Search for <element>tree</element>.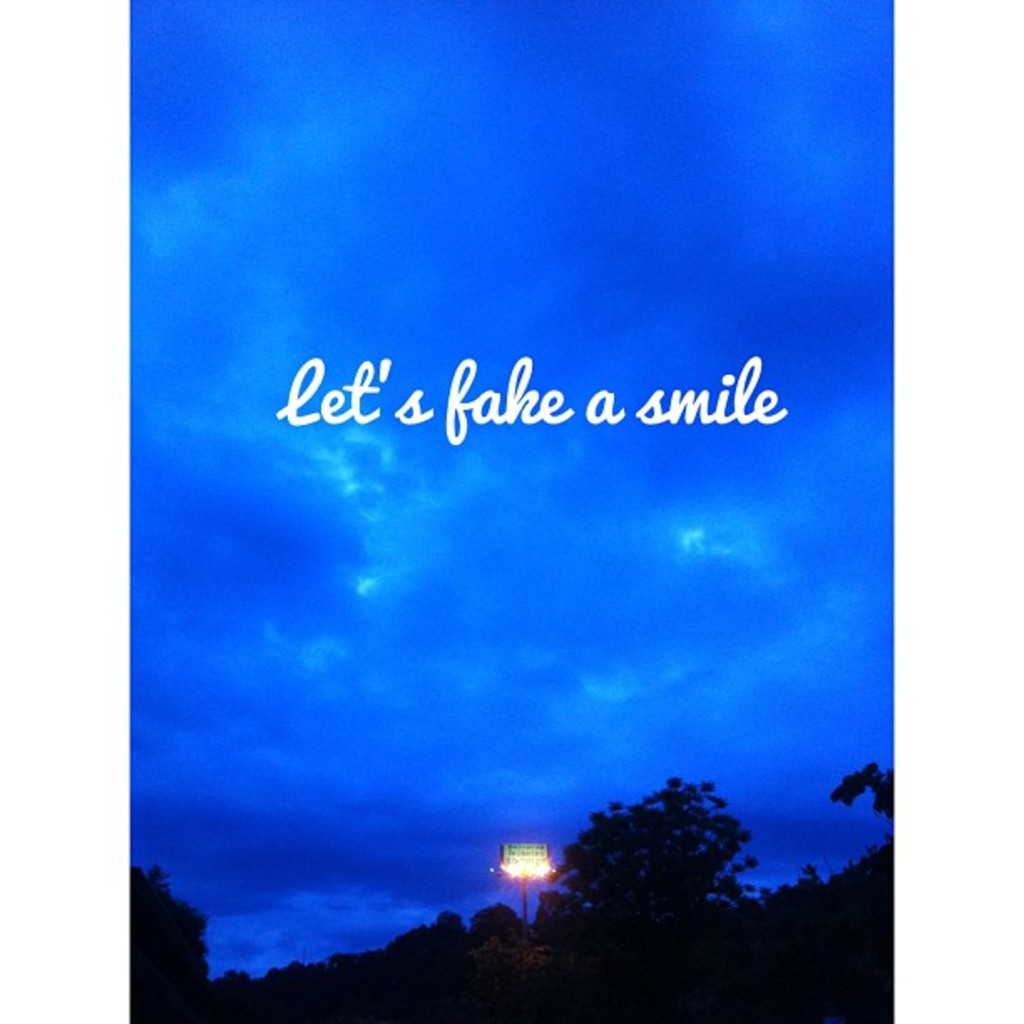
Found at locate(470, 899, 530, 955).
